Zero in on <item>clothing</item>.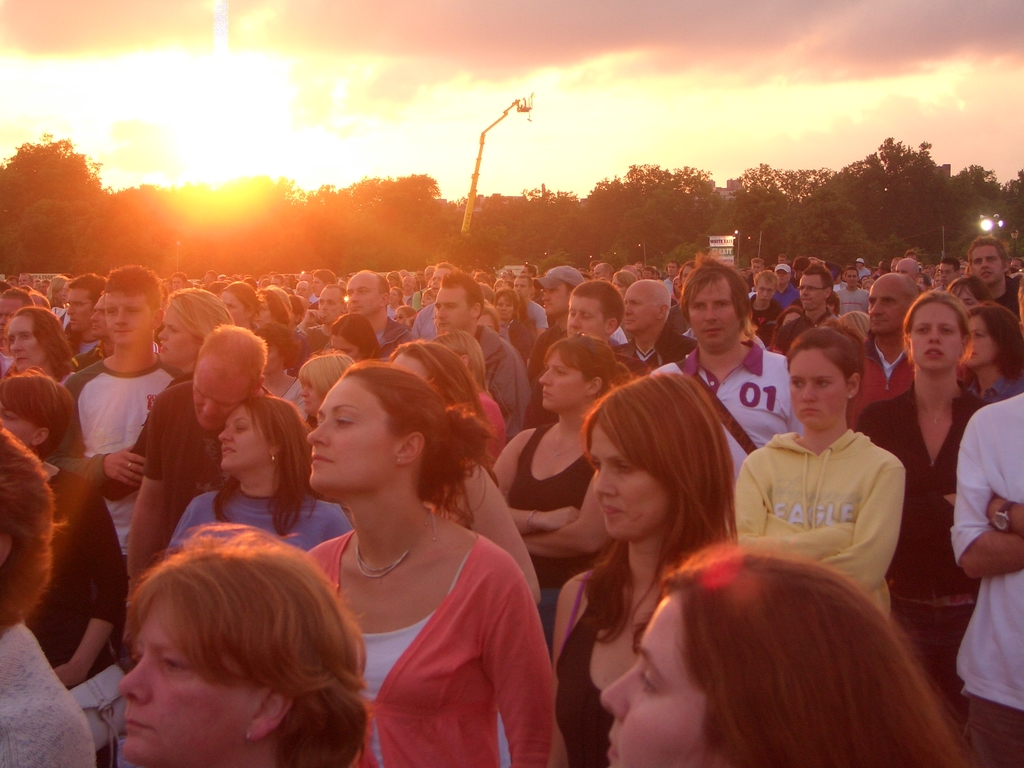
Zeroed in: bbox(922, 375, 1023, 758).
